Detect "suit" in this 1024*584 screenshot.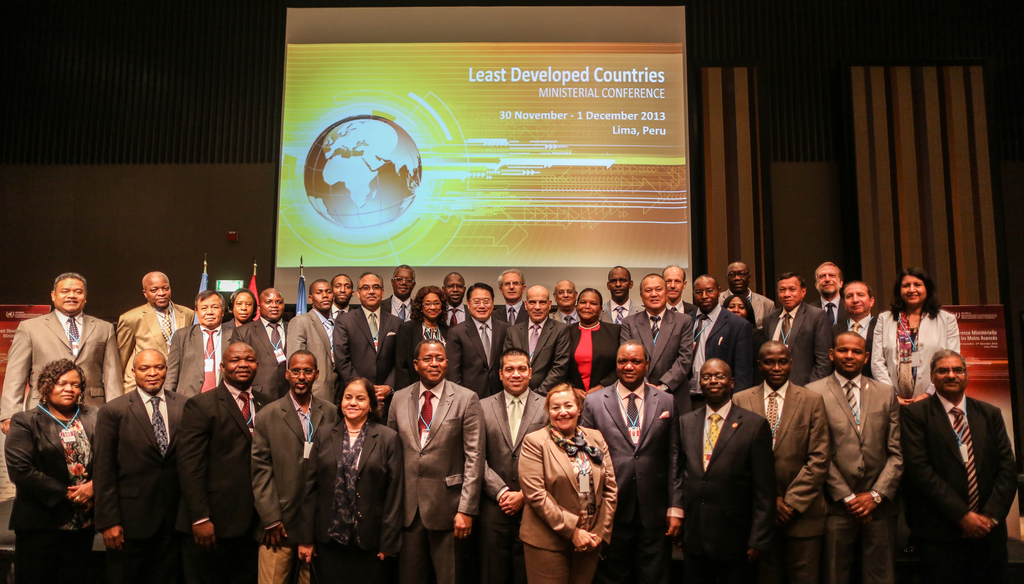
Detection: region(384, 375, 486, 583).
